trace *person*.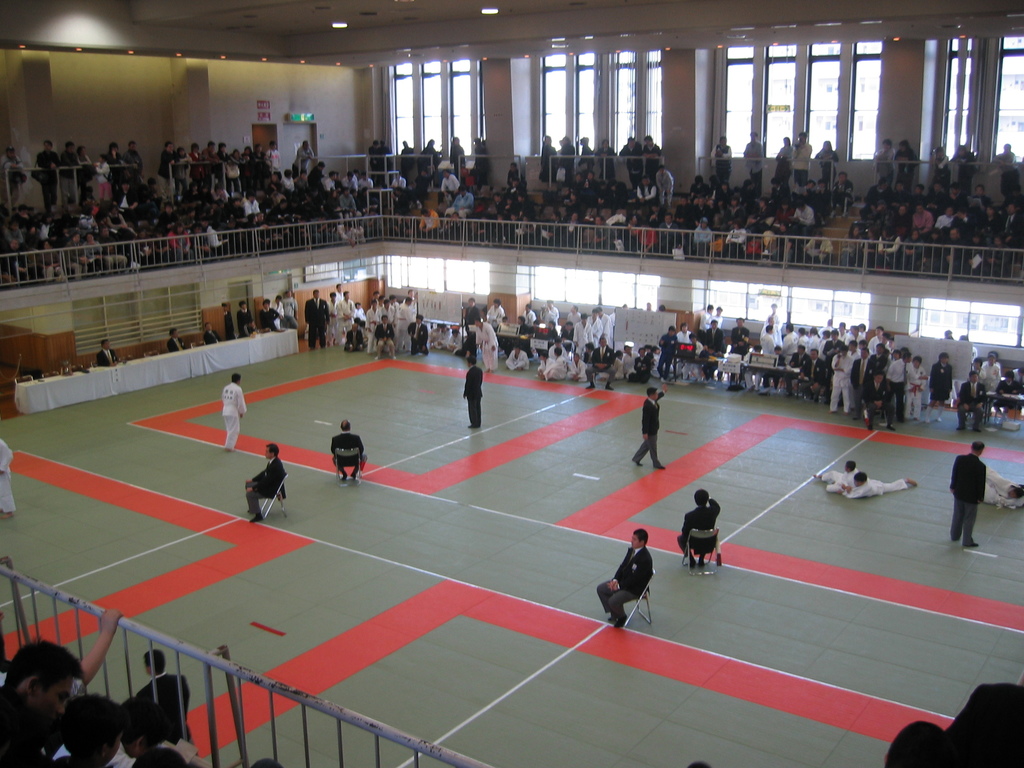
Traced to <bbox>959, 332, 968, 345</bbox>.
